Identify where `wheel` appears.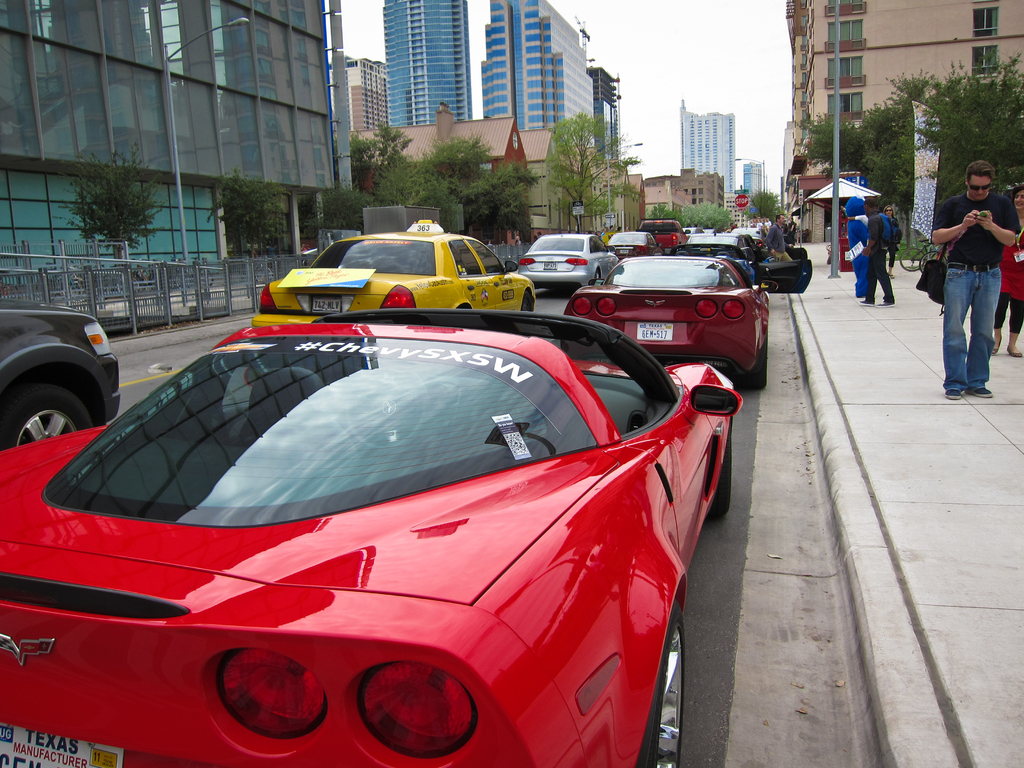
Appears at x1=630, y1=599, x2=680, y2=767.
